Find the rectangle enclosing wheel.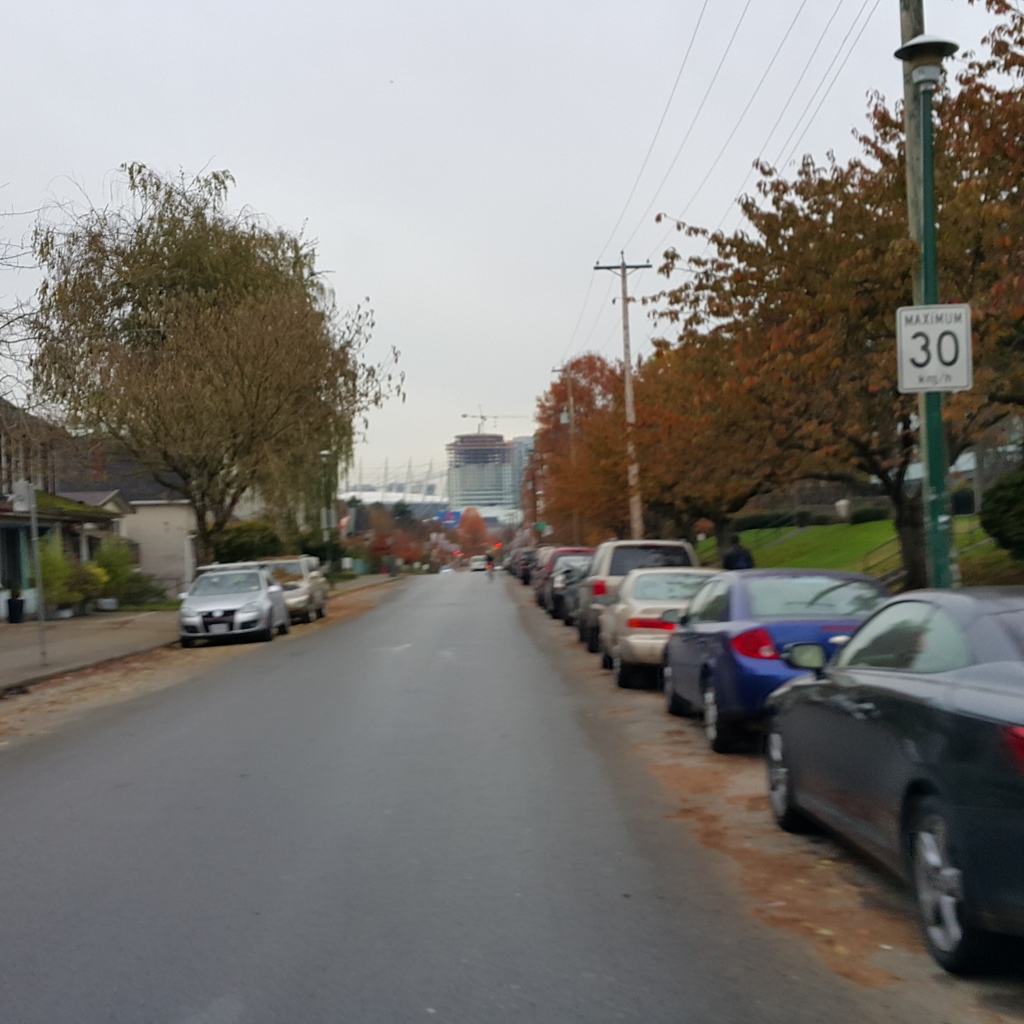
bbox=[655, 646, 684, 715].
